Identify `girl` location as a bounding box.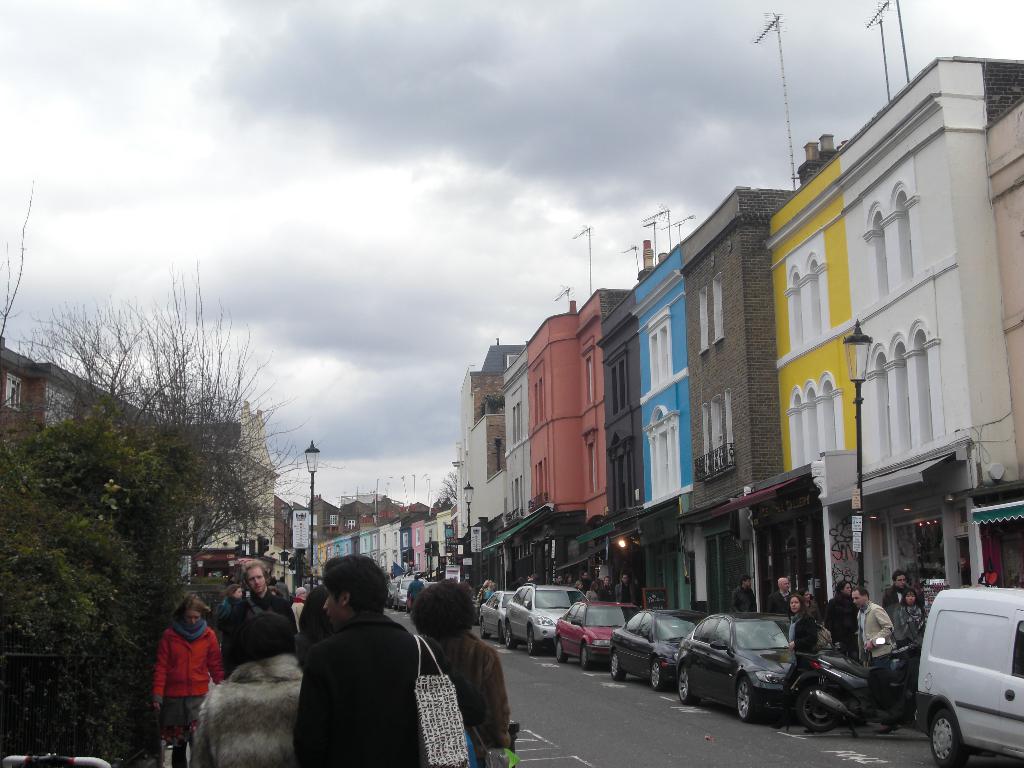
573:580:583:589.
